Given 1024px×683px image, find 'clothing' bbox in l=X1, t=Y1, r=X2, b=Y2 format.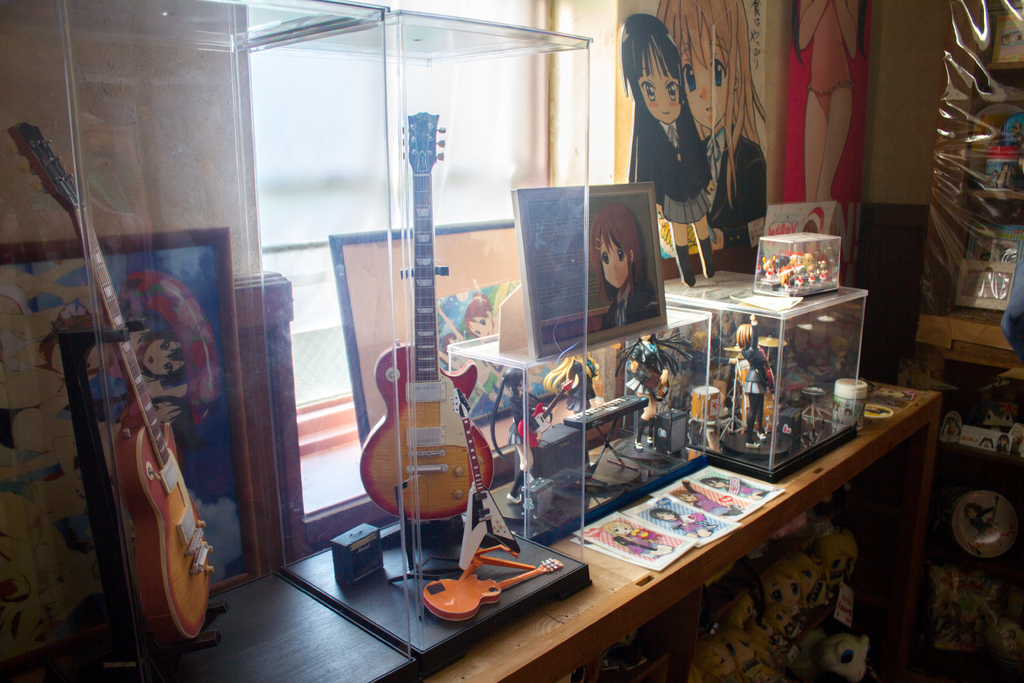
l=92, t=343, r=161, b=425.
